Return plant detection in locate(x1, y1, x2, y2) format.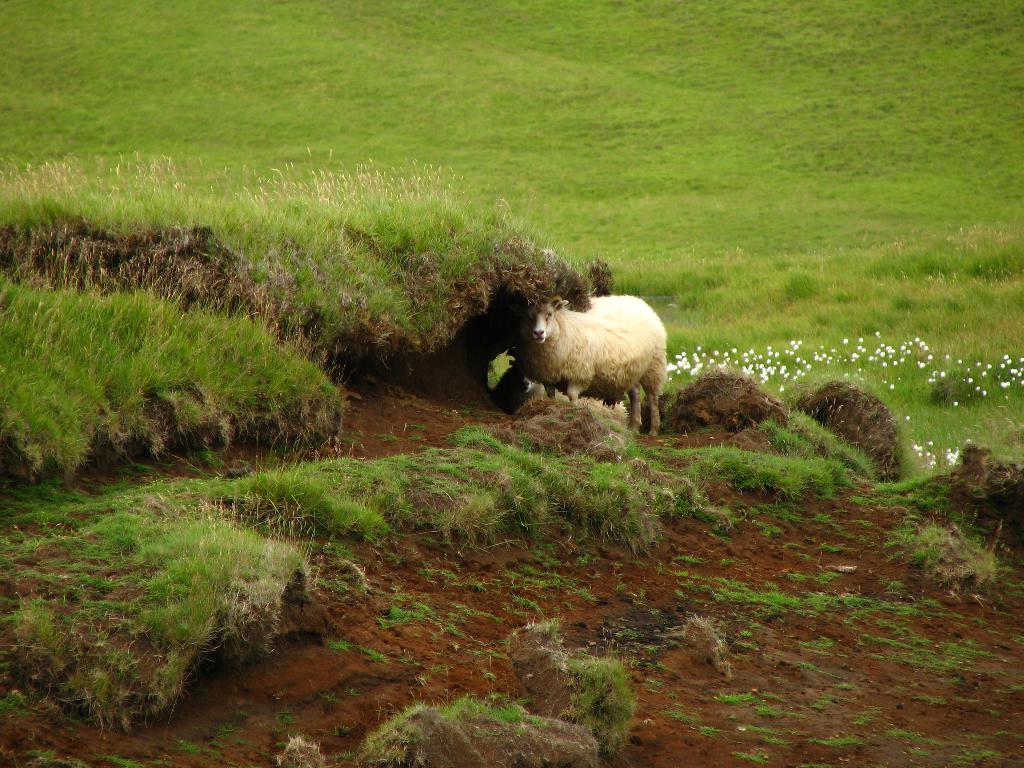
locate(682, 580, 703, 589).
